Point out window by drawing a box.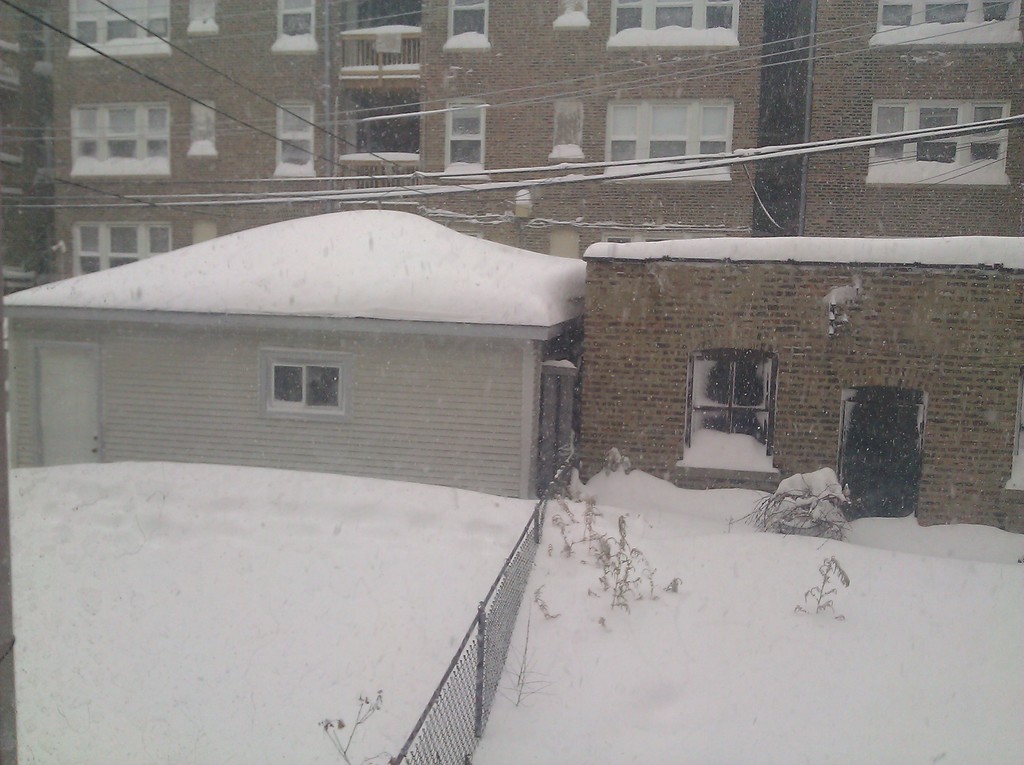
879/0/1022/29.
